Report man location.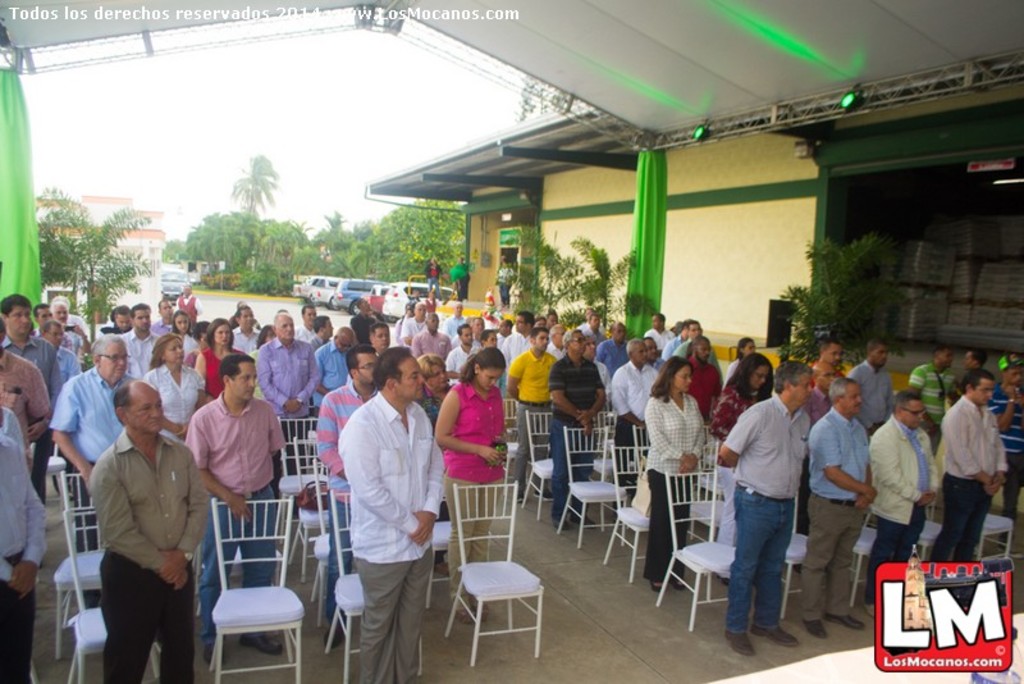
Report: (645,307,680,355).
